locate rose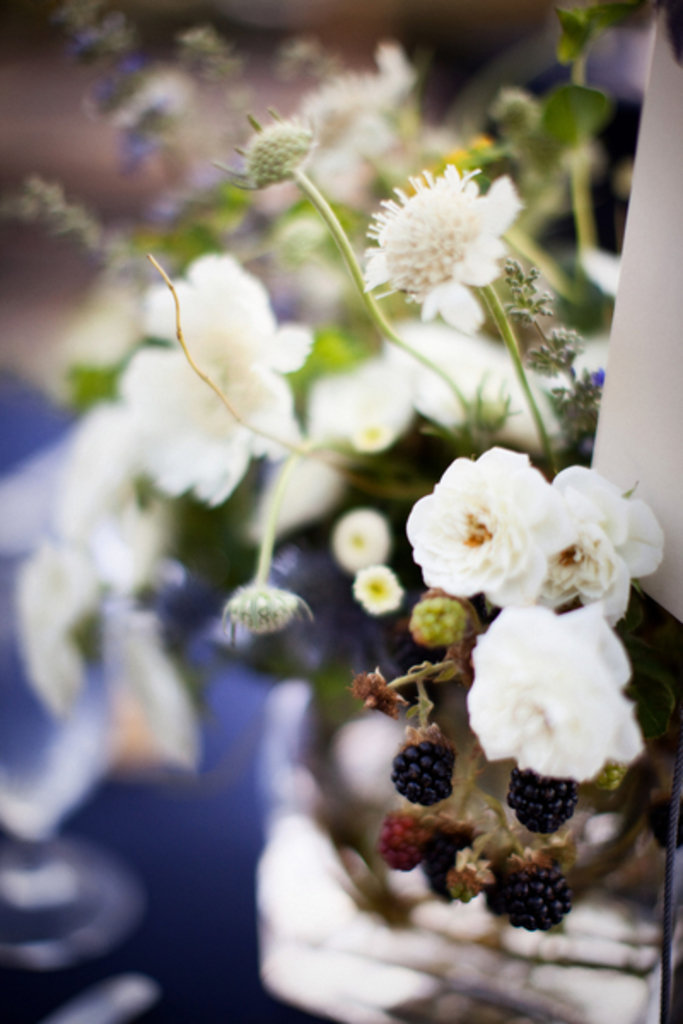
459 599 651 783
